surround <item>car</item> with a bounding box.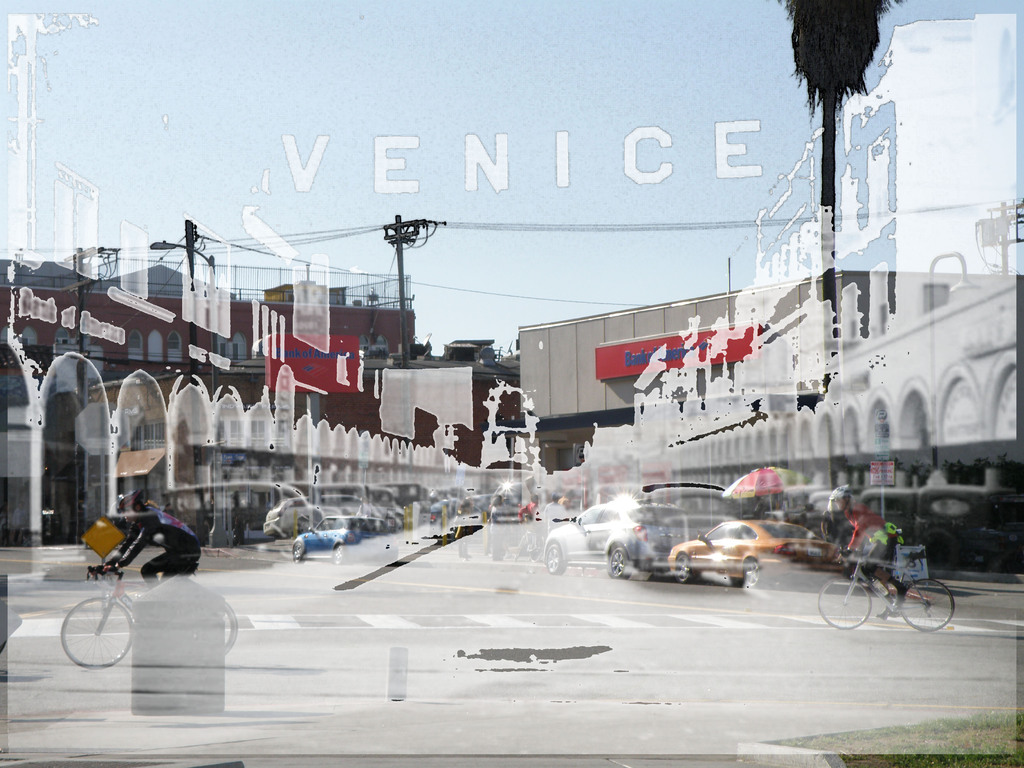
l=538, t=502, r=727, b=584.
